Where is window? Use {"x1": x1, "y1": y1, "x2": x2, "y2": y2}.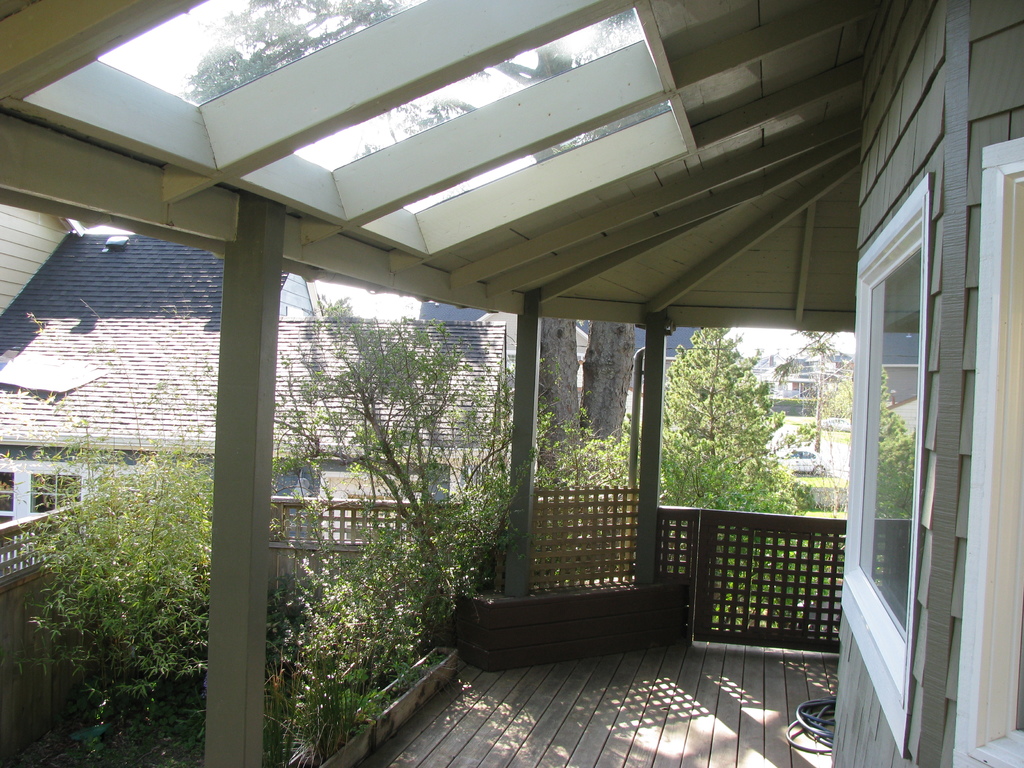
{"x1": 0, "y1": 454, "x2": 158, "y2": 571}.
